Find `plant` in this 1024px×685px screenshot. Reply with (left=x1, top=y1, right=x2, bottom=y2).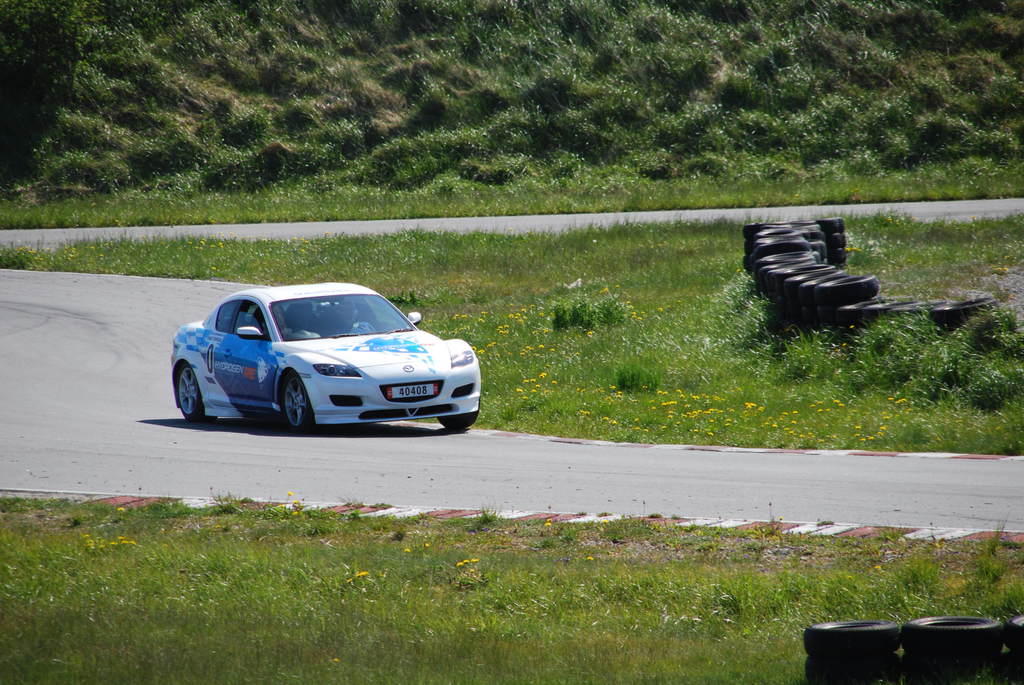
(left=831, top=294, right=948, bottom=408).
